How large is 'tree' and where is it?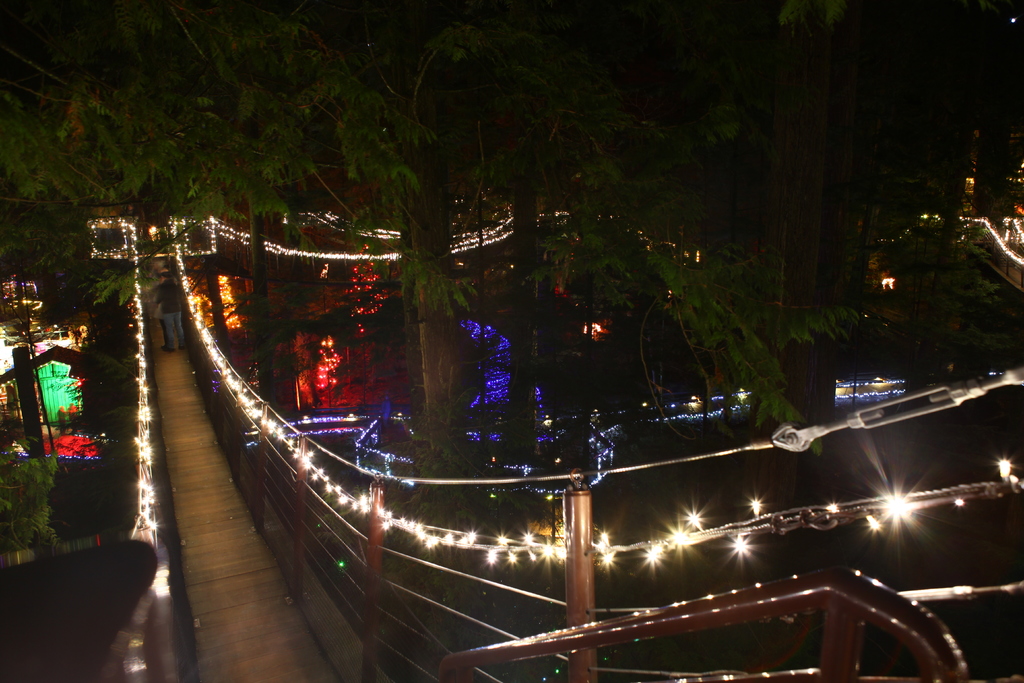
Bounding box: pyautogui.locateOnScreen(1, 0, 1023, 513).
